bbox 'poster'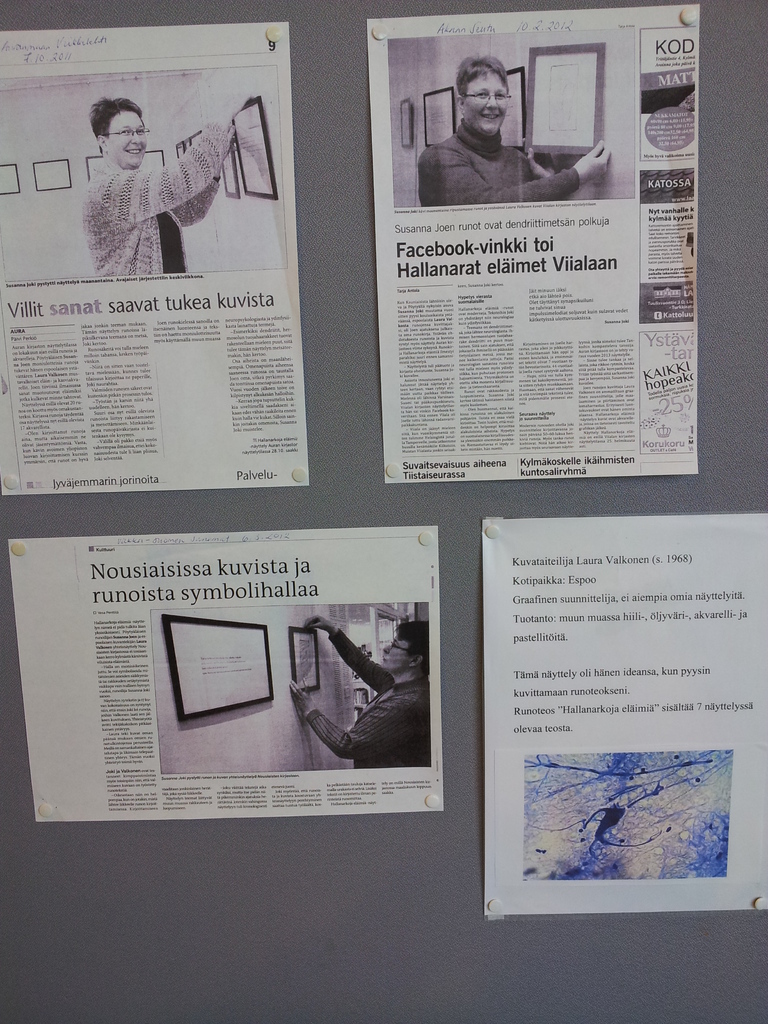
bbox=[0, 18, 308, 490]
